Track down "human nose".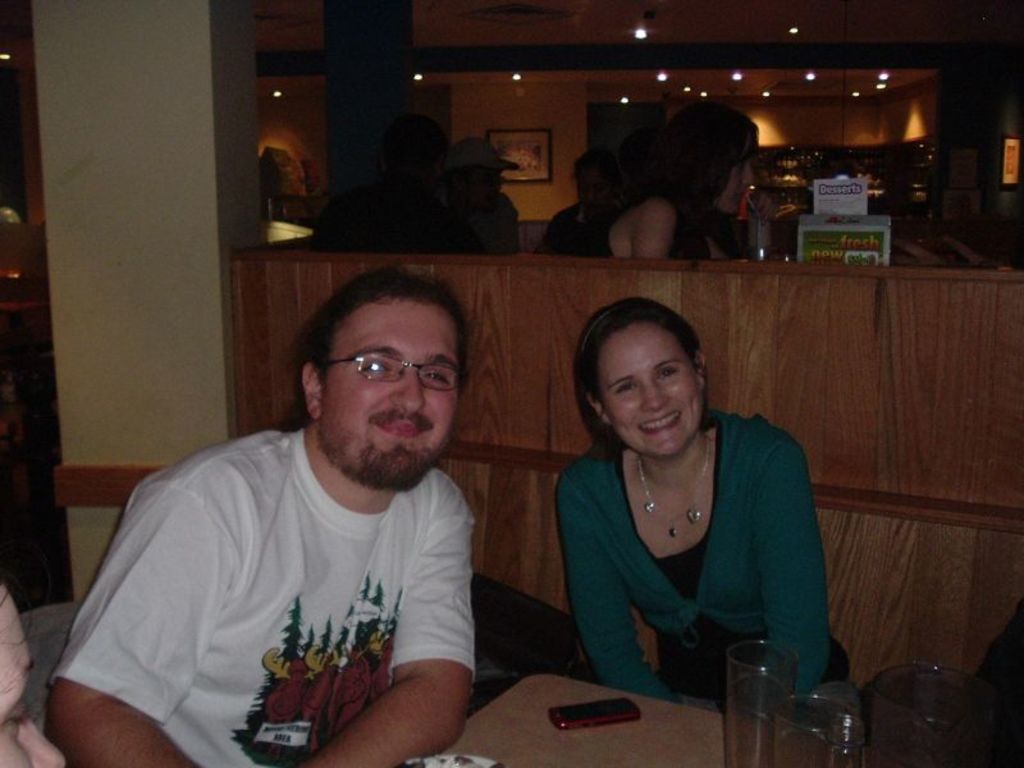
Tracked to bbox(742, 165, 755, 187).
